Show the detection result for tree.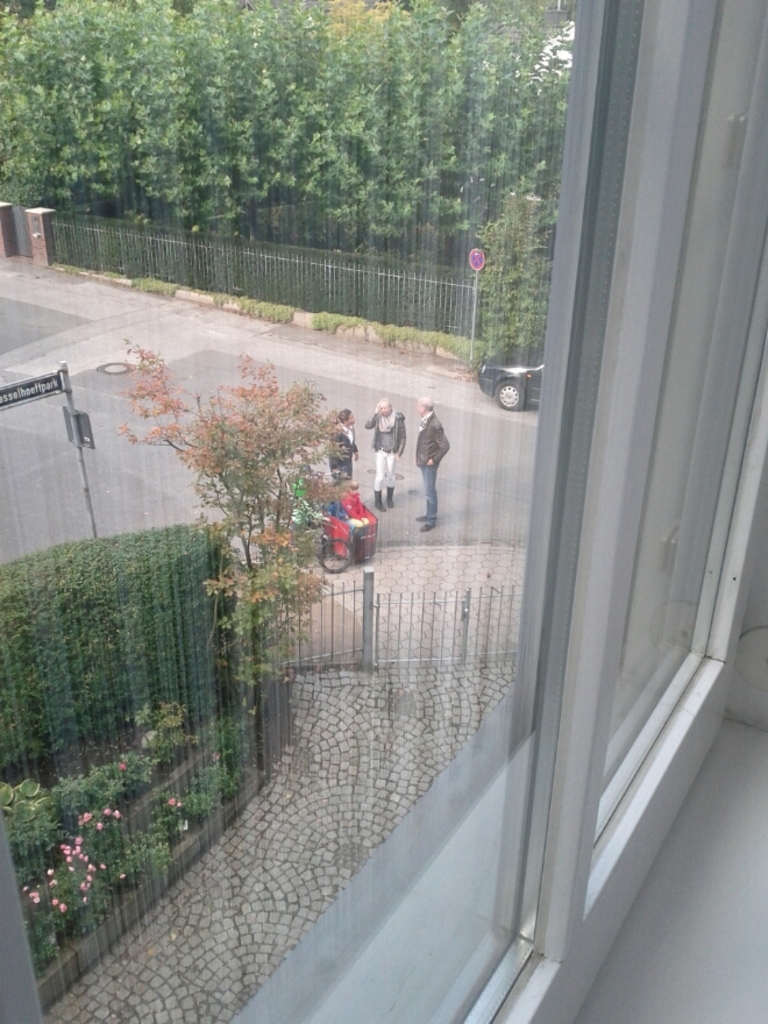
[133,328,365,744].
